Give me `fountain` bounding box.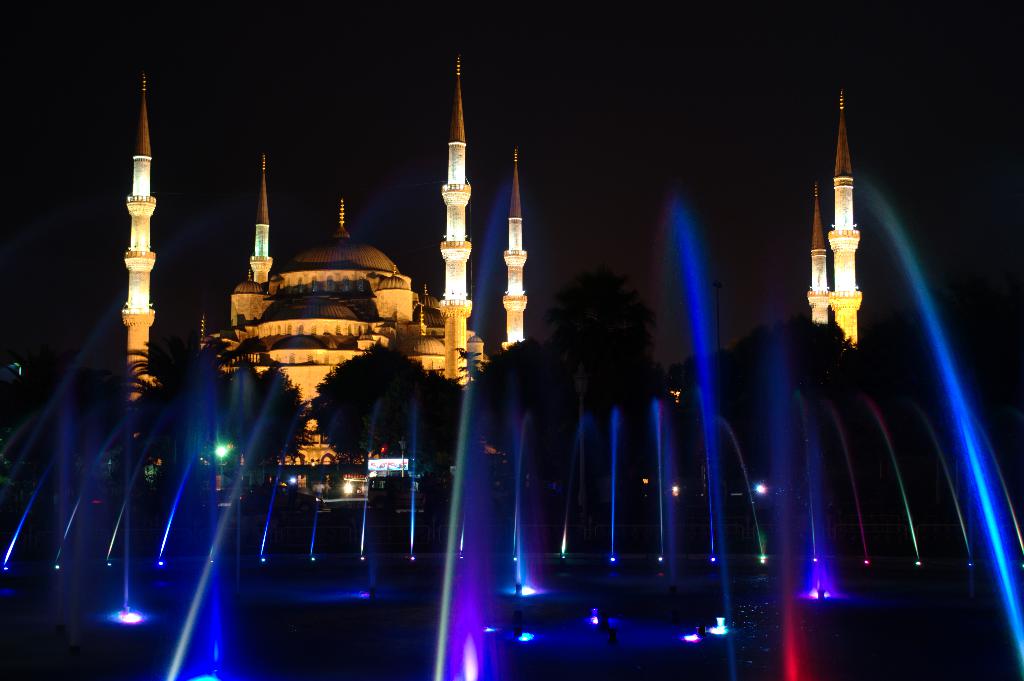
56/11/1023/636.
